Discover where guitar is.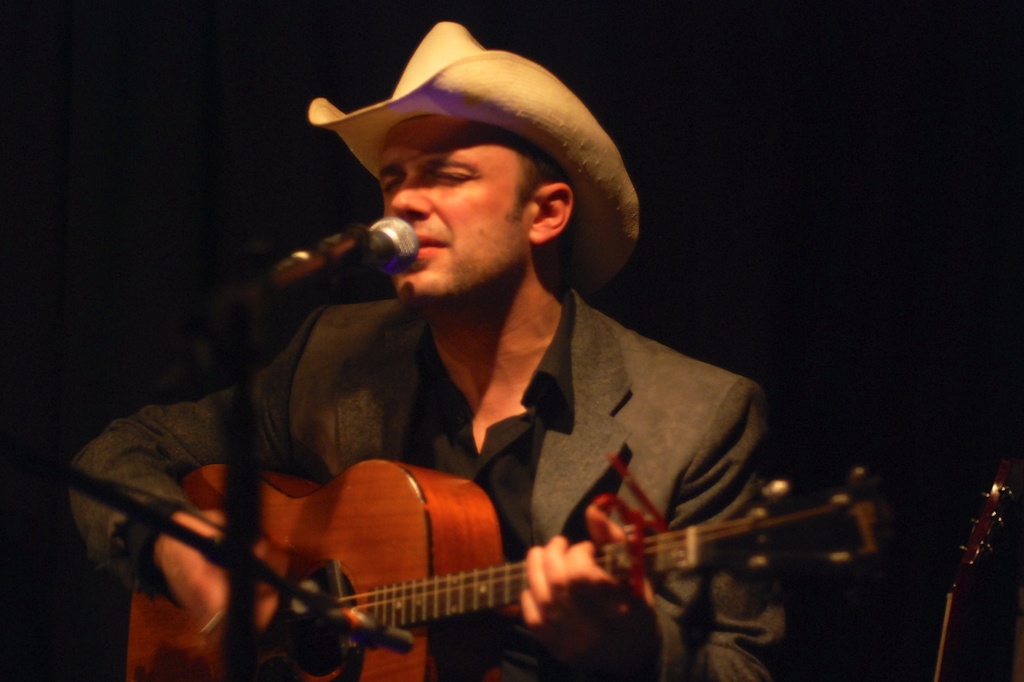
Discovered at x1=115, y1=460, x2=908, y2=681.
